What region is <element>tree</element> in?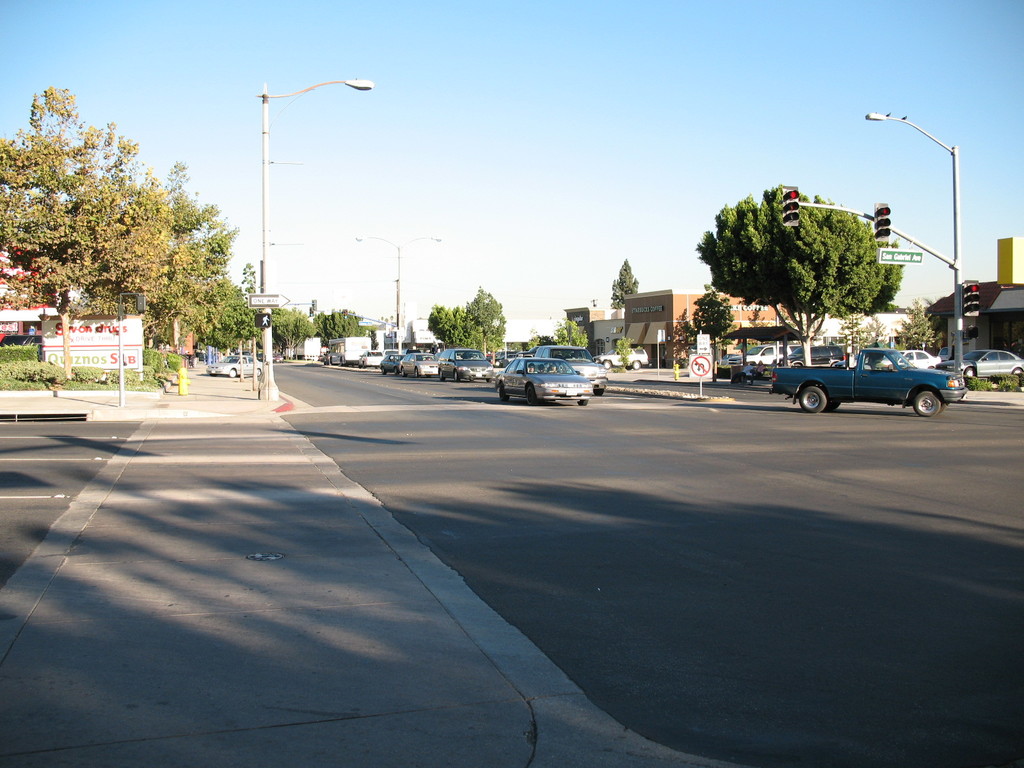
556:314:587:351.
